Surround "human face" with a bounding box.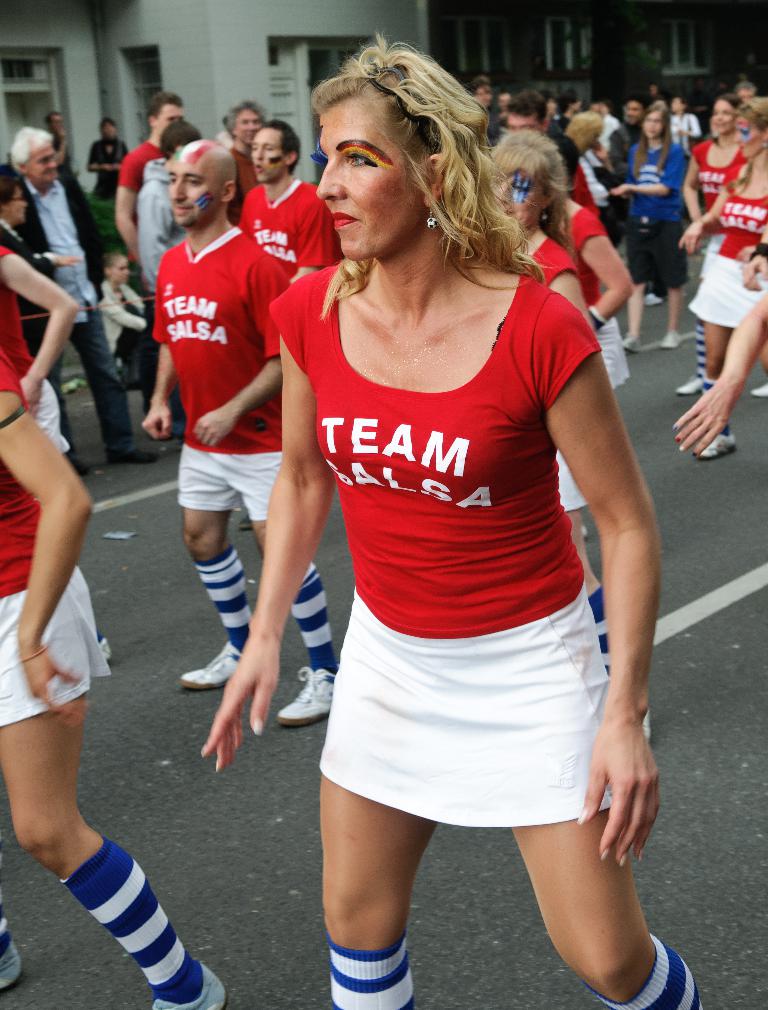
[492, 166, 539, 216].
